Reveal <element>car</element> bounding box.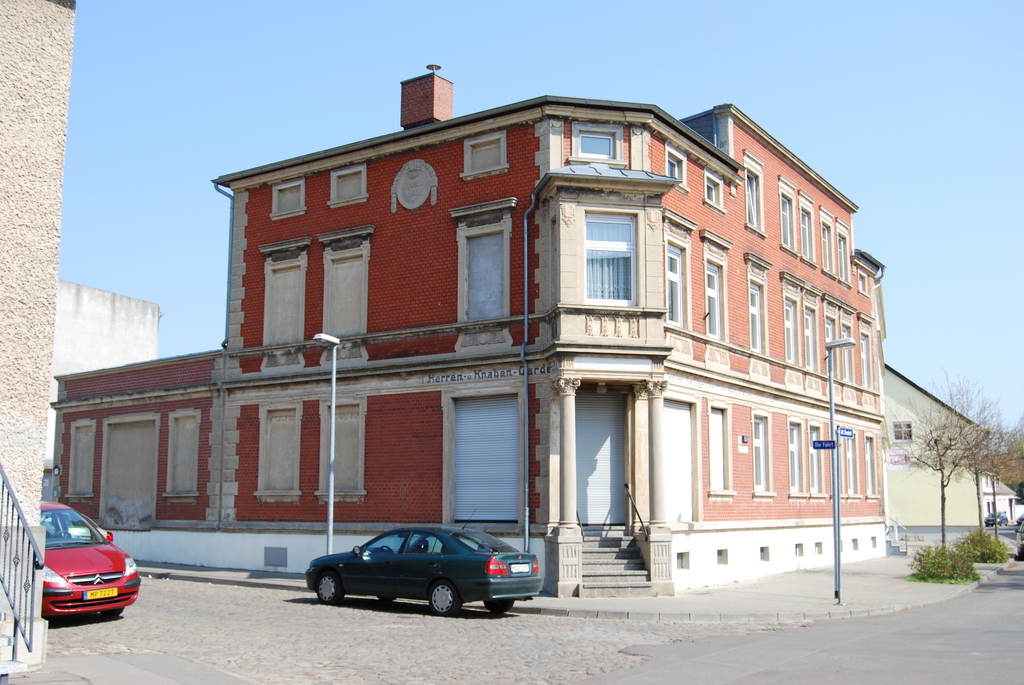
Revealed: BBox(40, 499, 145, 628).
